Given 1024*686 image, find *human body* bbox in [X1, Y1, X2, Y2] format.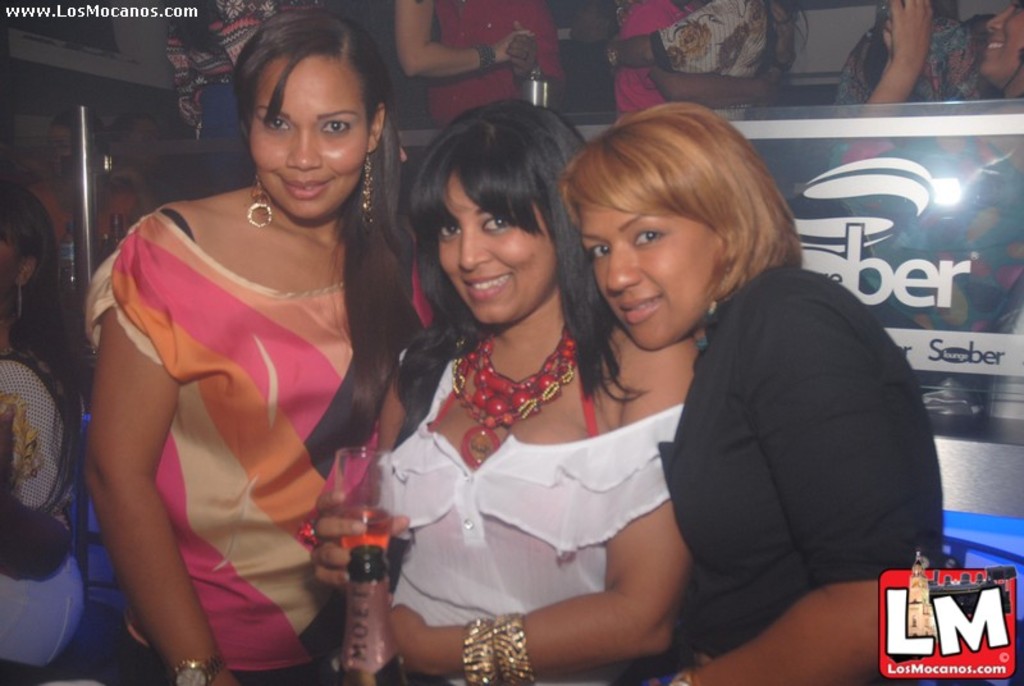
[612, 0, 783, 114].
